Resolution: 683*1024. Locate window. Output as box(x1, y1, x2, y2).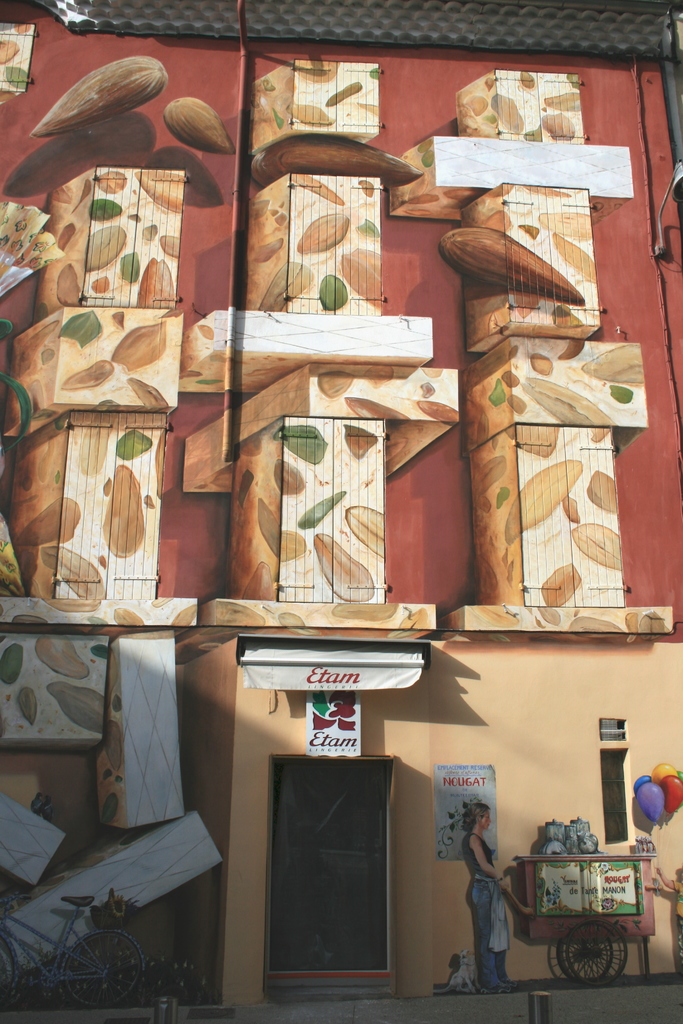
box(82, 166, 189, 309).
